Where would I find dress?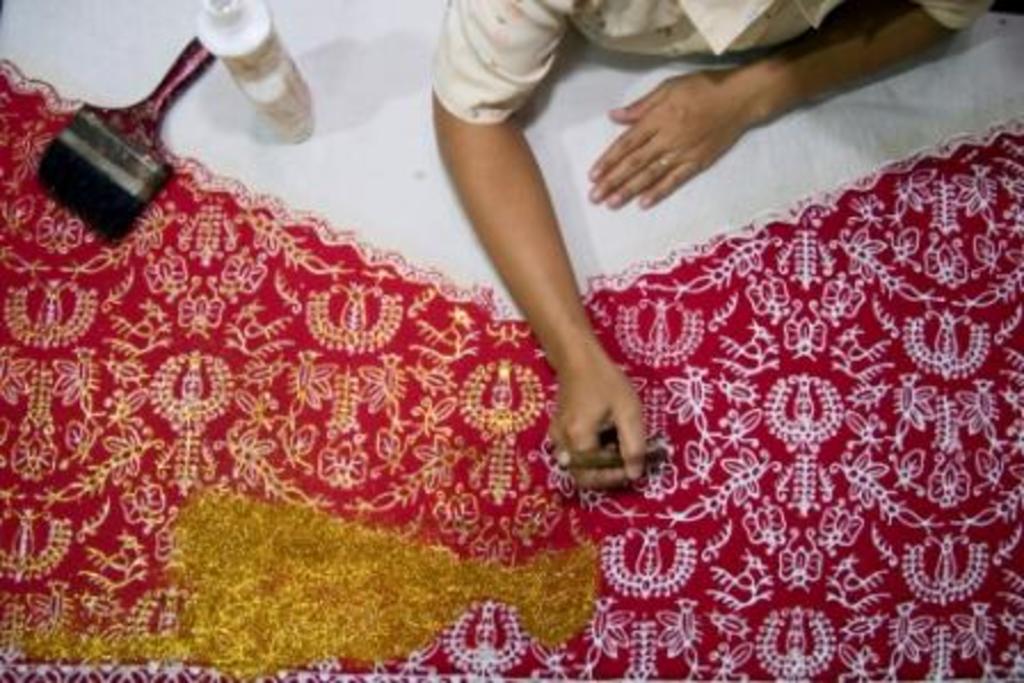
At select_region(430, 0, 994, 126).
